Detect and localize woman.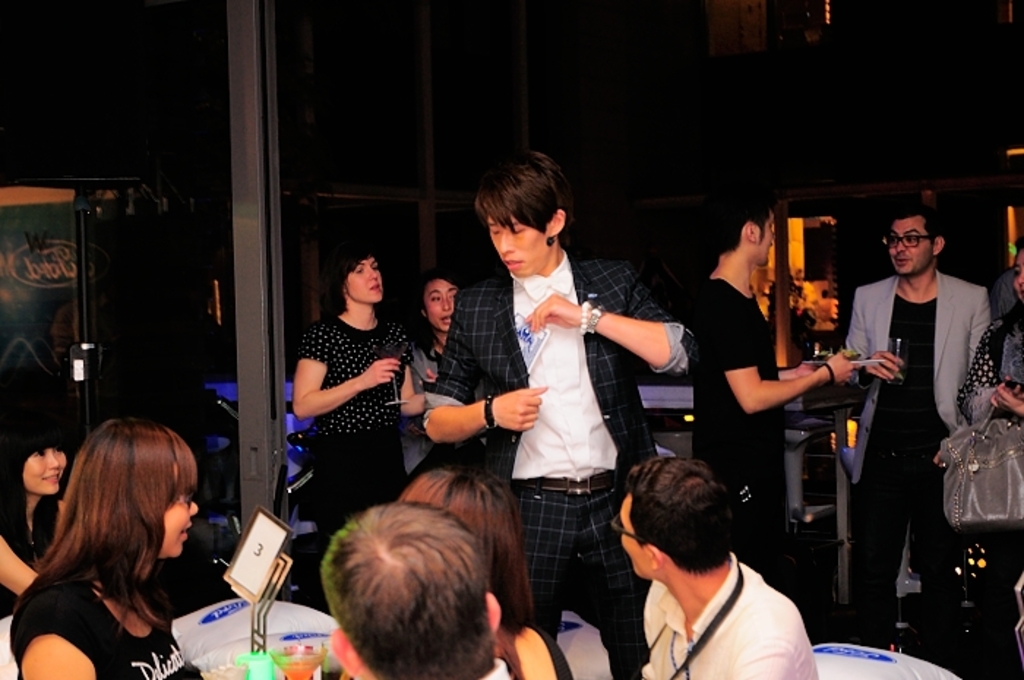
Localized at l=395, t=465, r=573, b=679.
